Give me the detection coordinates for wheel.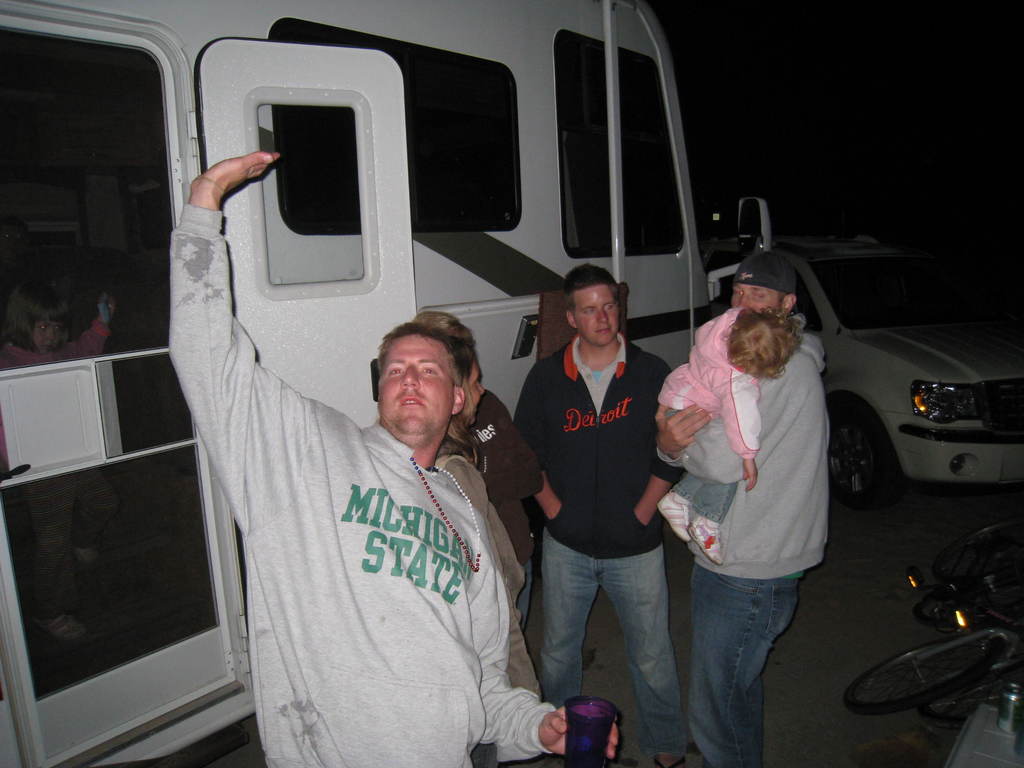
box=[516, 529, 533, 637].
